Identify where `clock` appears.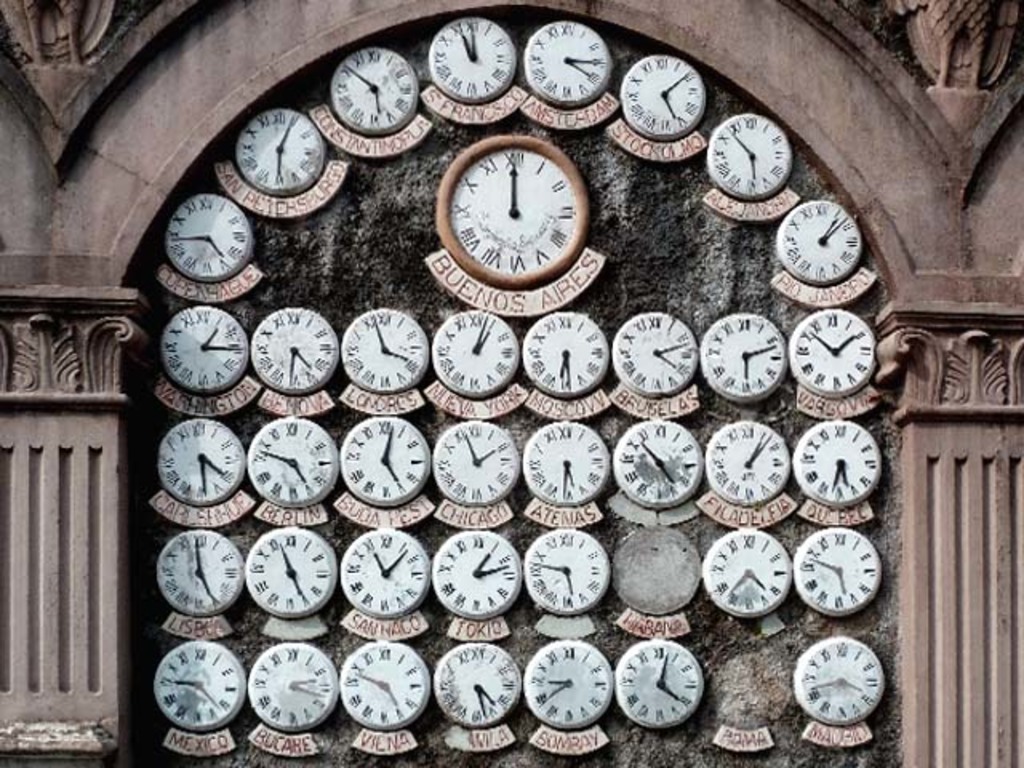
Appears at crop(341, 645, 429, 730).
